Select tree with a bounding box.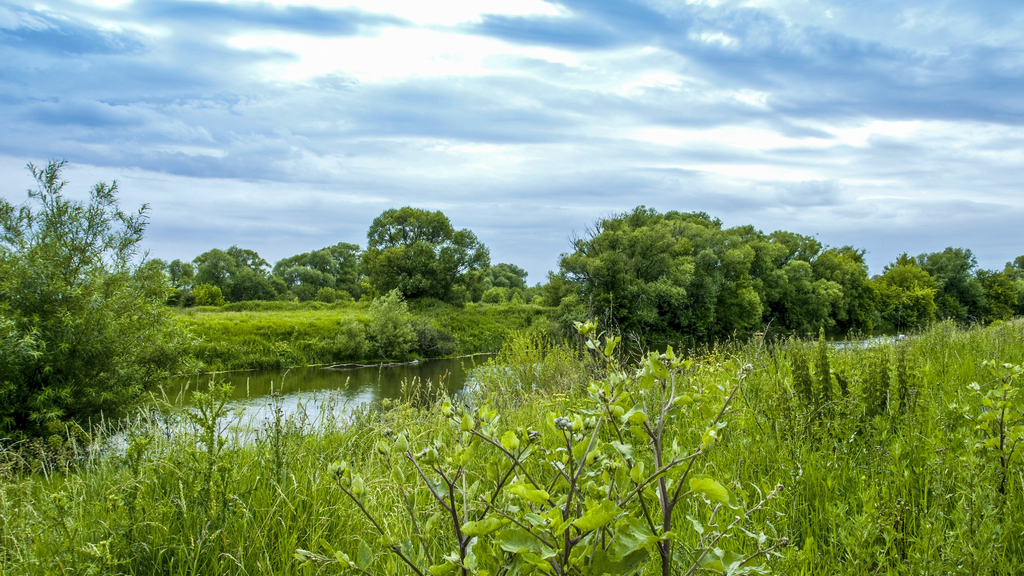
540,198,840,363.
